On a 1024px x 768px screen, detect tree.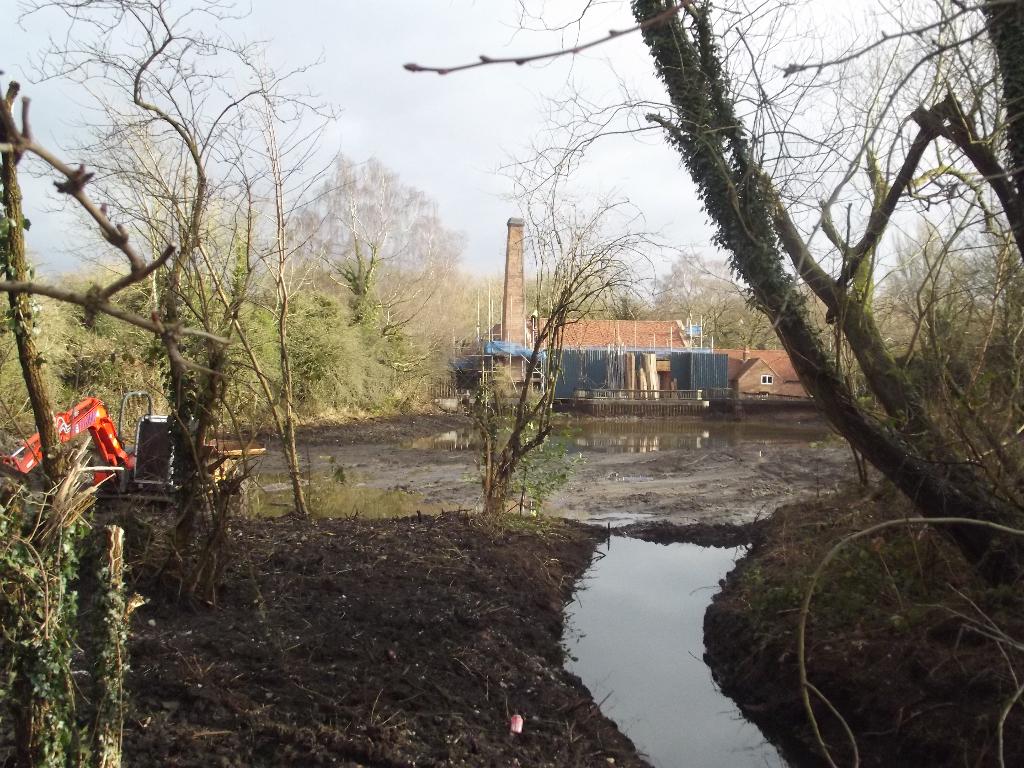
rect(0, 0, 342, 593).
